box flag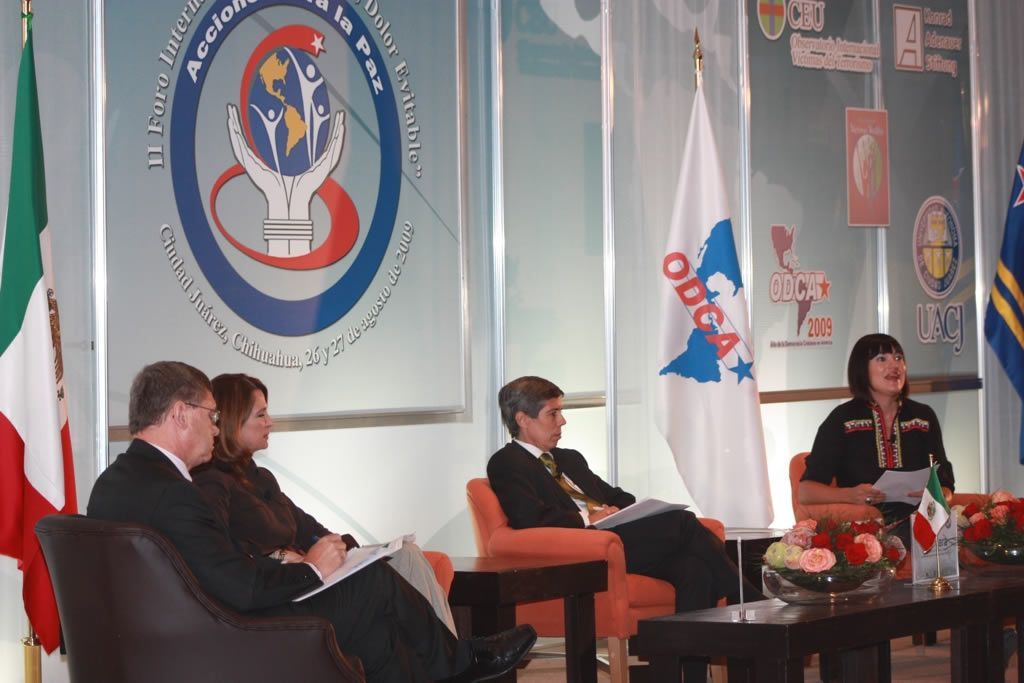
l=651, t=45, r=767, b=535
